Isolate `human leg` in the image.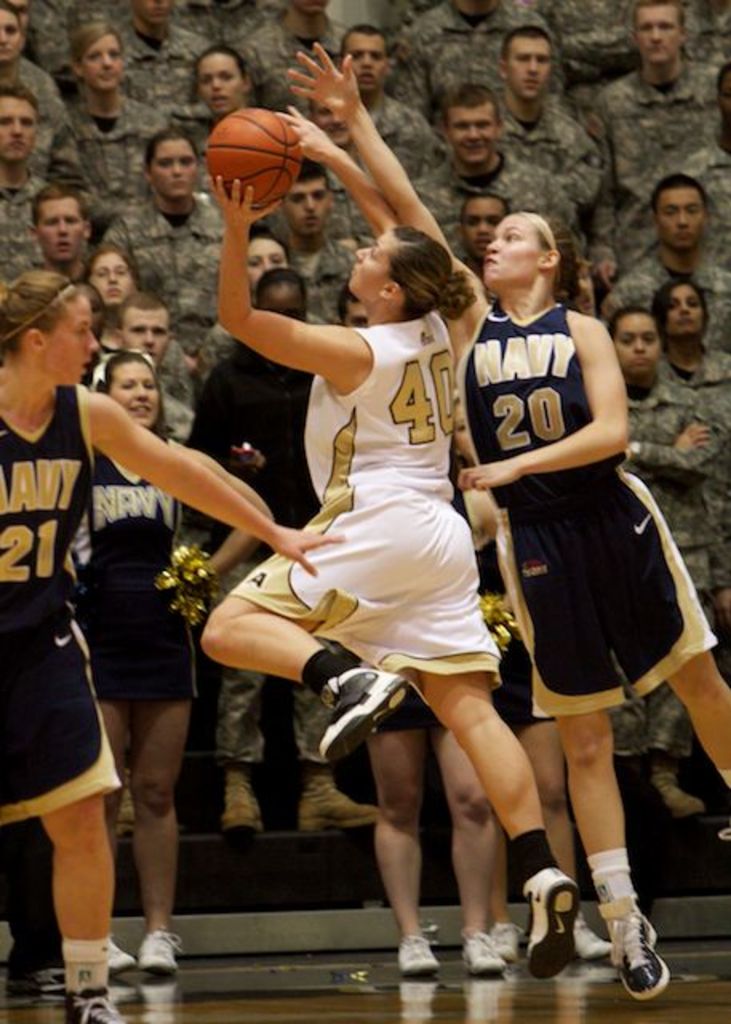
Isolated region: 424,688,574,978.
